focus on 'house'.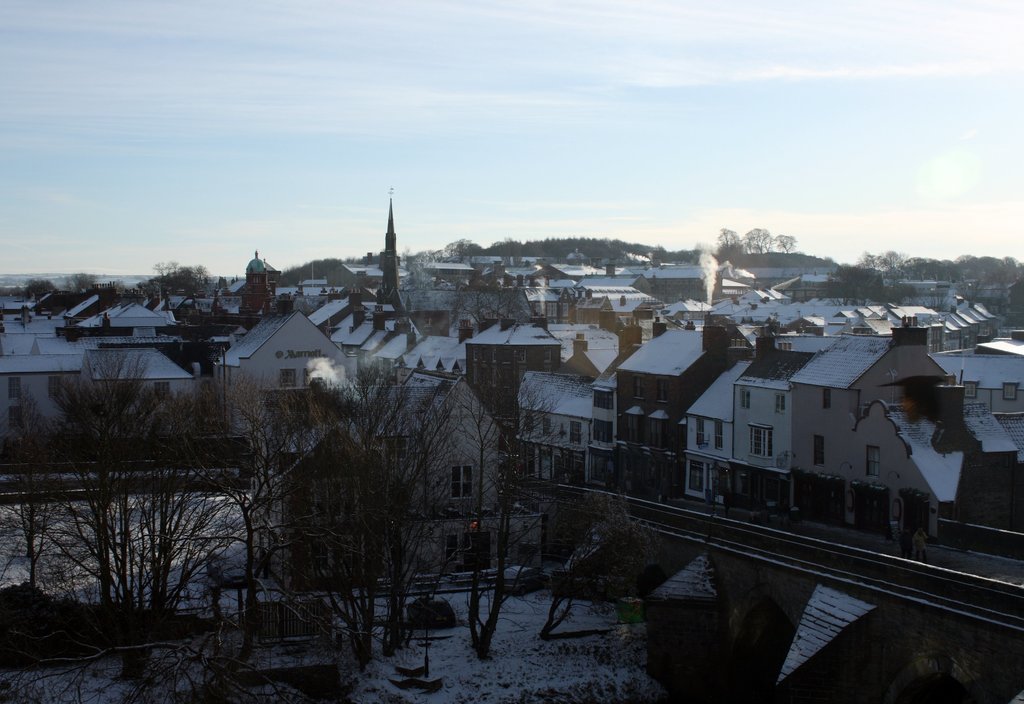
Focused at box(204, 277, 385, 416).
